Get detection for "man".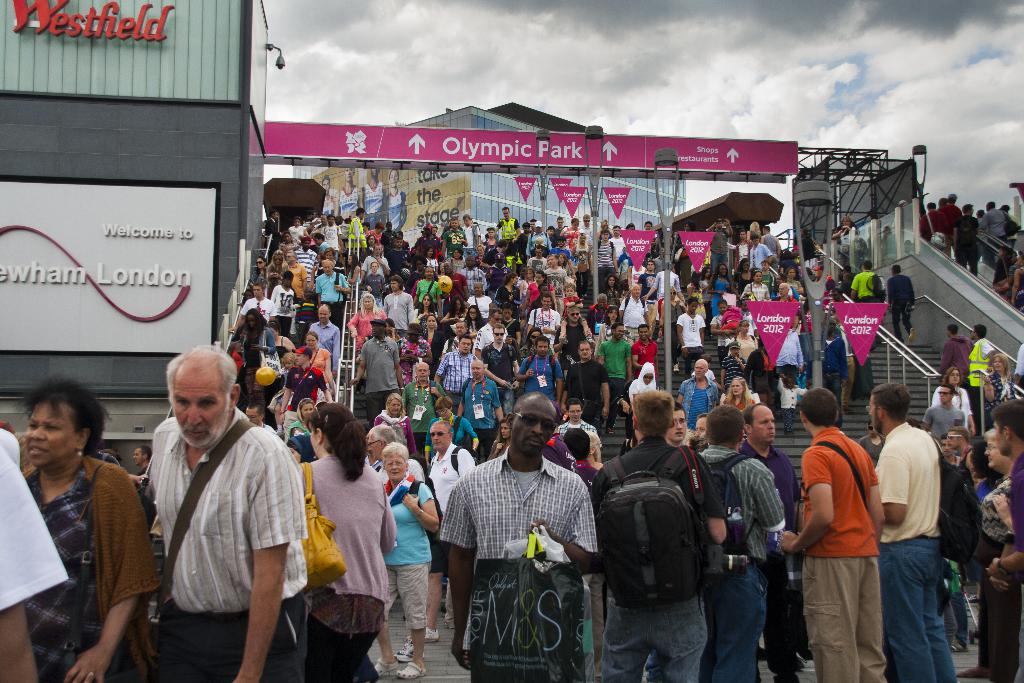
Detection: (x1=885, y1=262, x2=915, y2=347).
